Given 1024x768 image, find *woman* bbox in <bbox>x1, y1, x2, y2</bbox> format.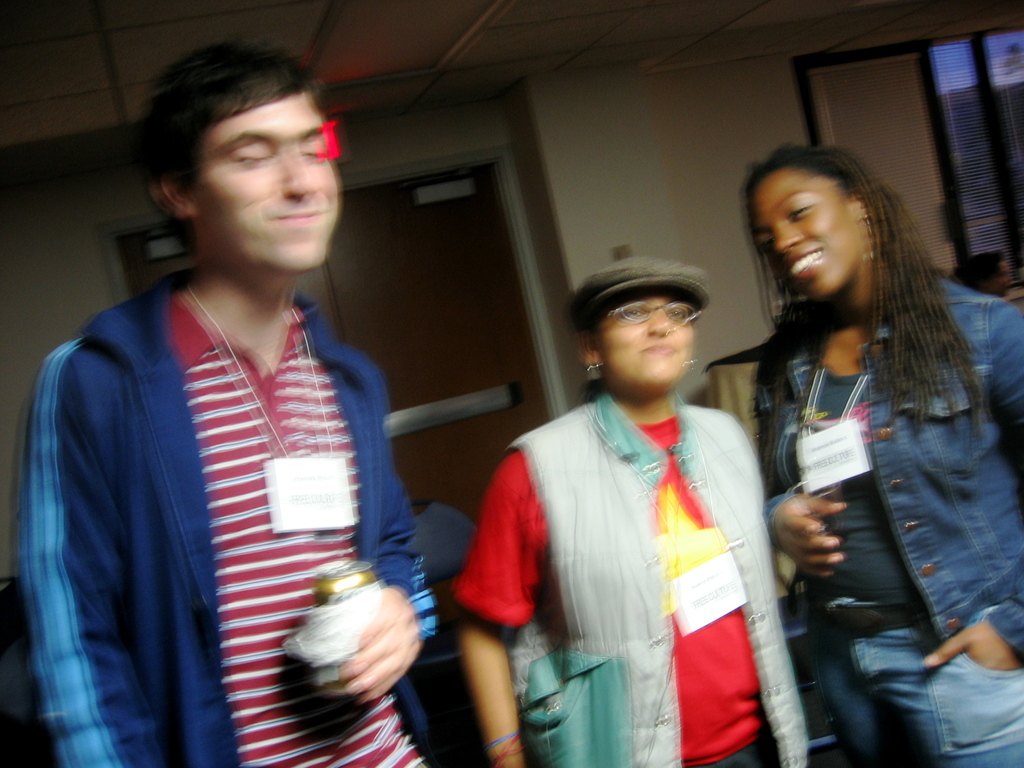
<bbox>449, 262, 821, 767</bbox>.
